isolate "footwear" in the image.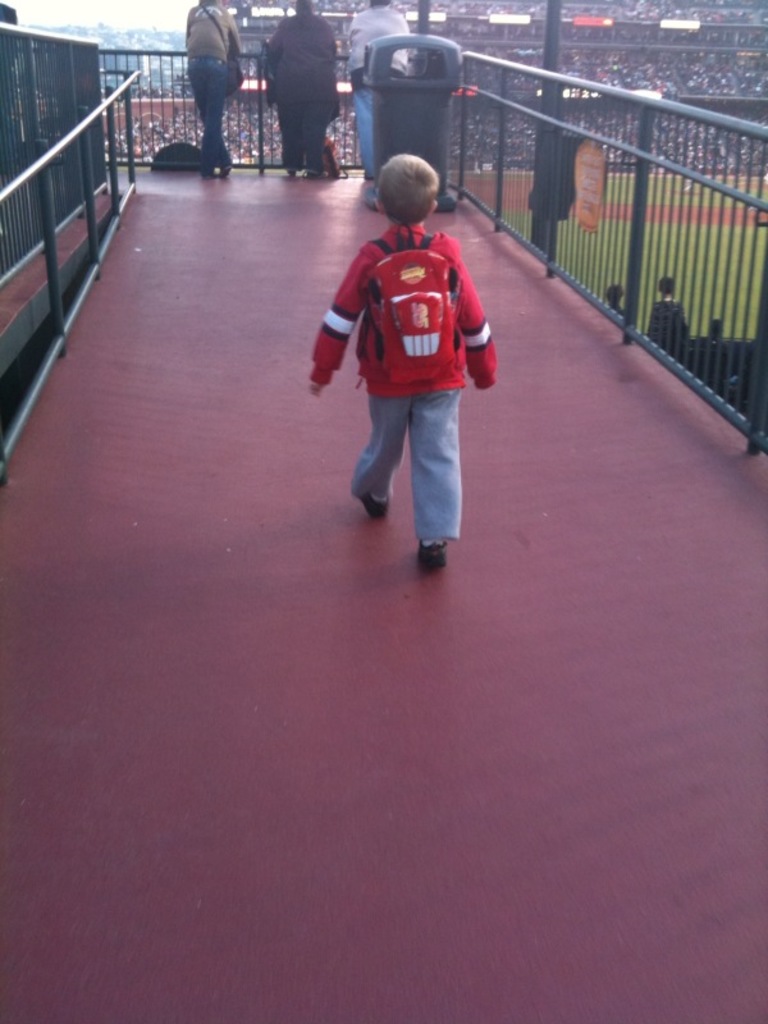
Isolated region: detection(362, 490, 385, 517).
